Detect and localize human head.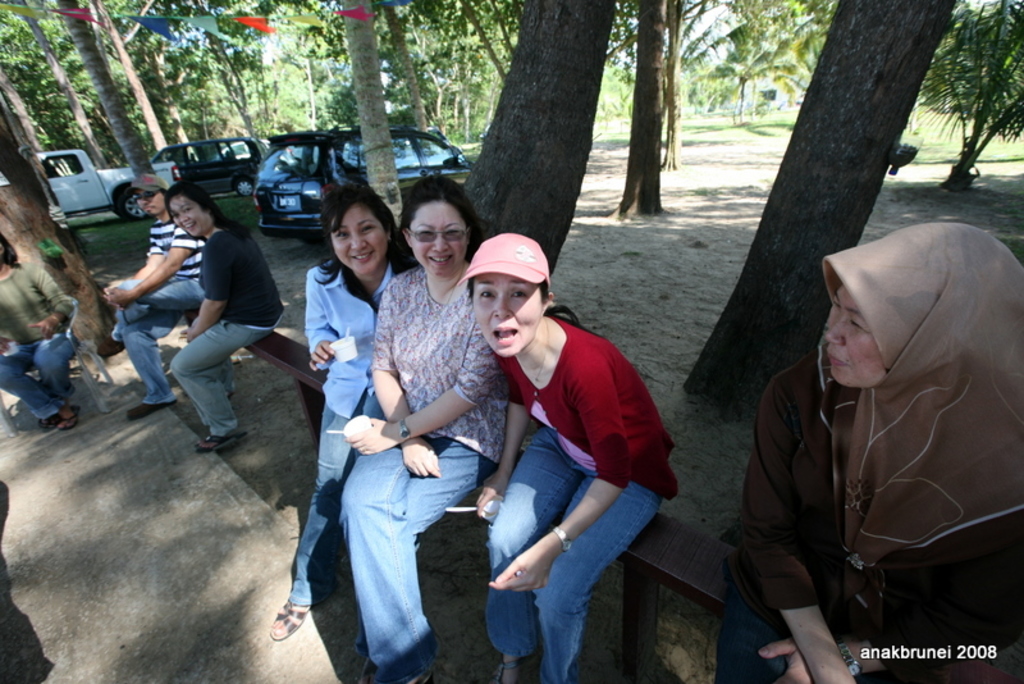
Localized at region(169, 183, 220, 238).
